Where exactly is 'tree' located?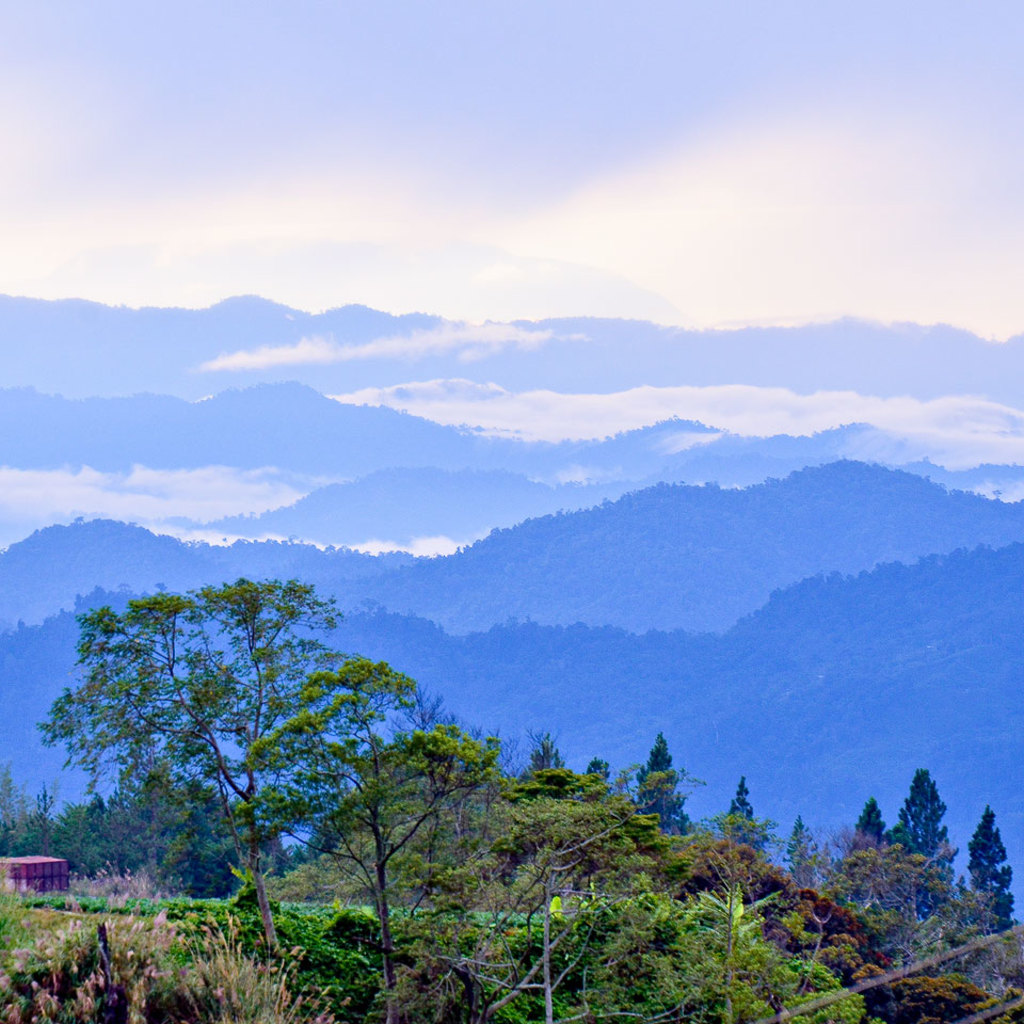
Its bounding box is 897 771 961 924.
